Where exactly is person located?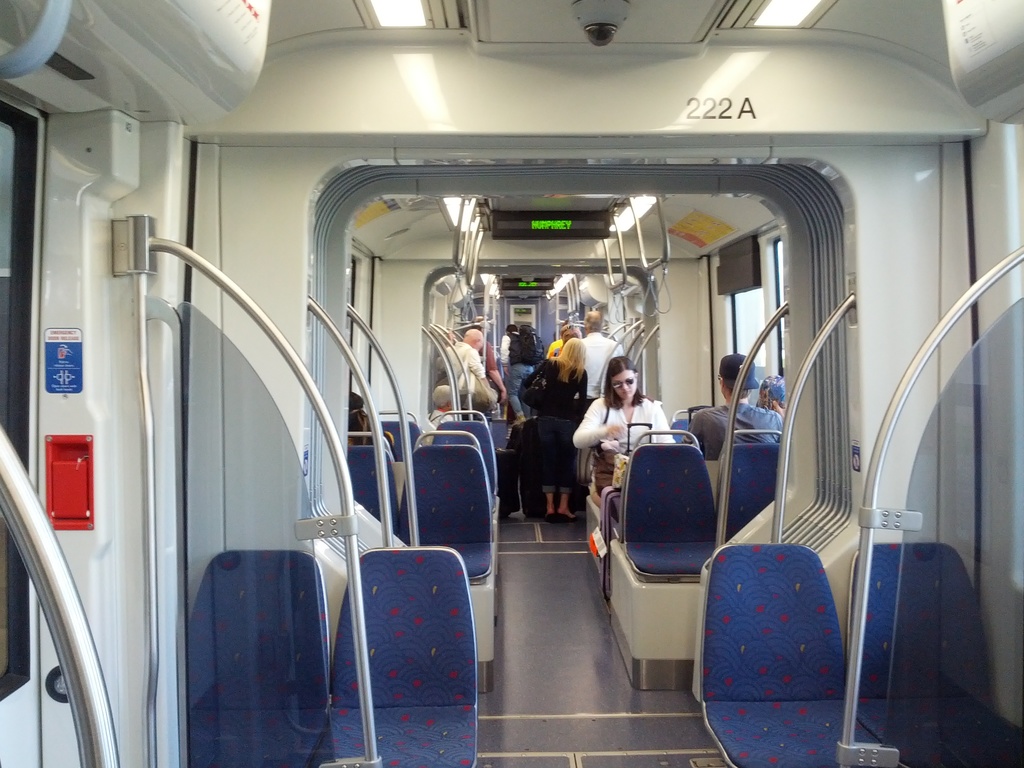
Its bounding box is {"x1": 429, "y1": 325, "x2": 493, "y2": 419}.
